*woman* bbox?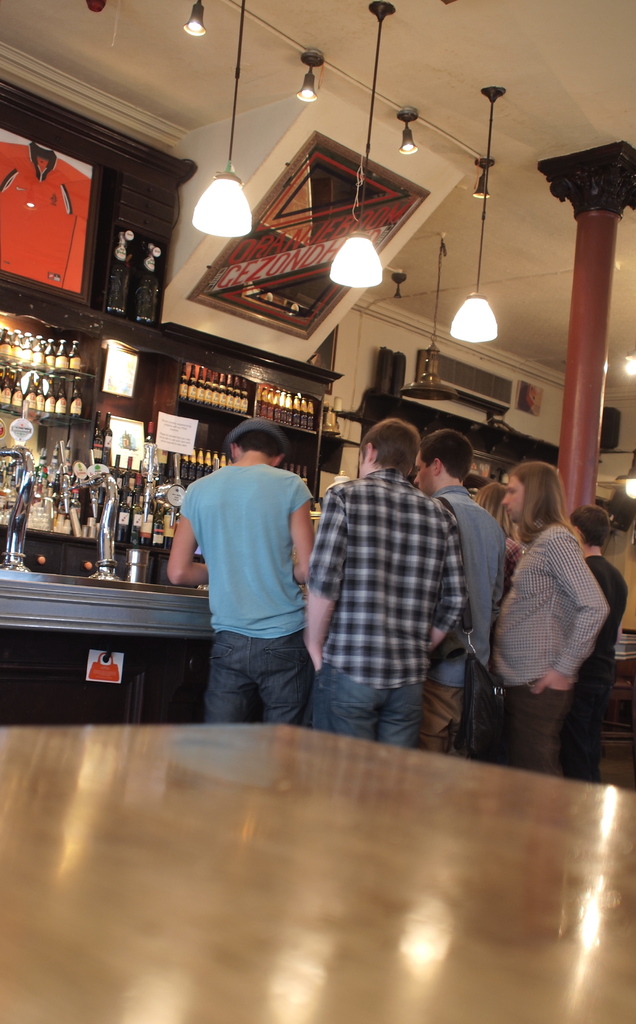
bbox=(461, 466, 523, 593)
